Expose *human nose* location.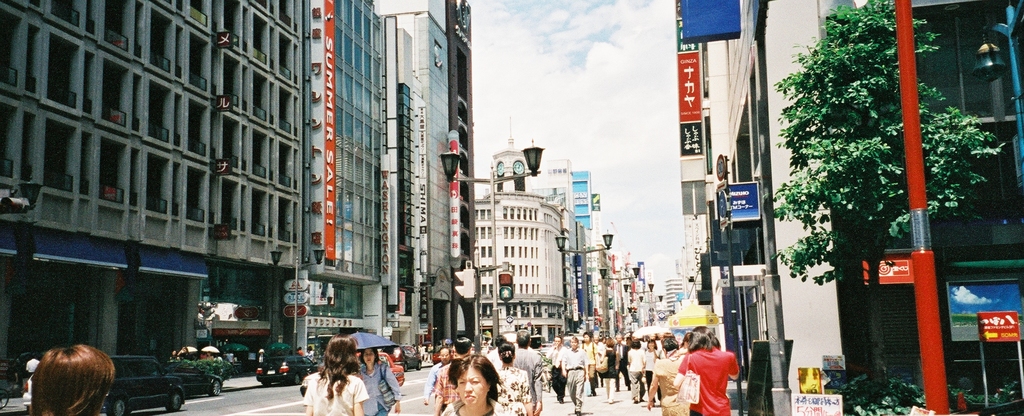
Exposed at bbox(462, 381, 472, 390).
